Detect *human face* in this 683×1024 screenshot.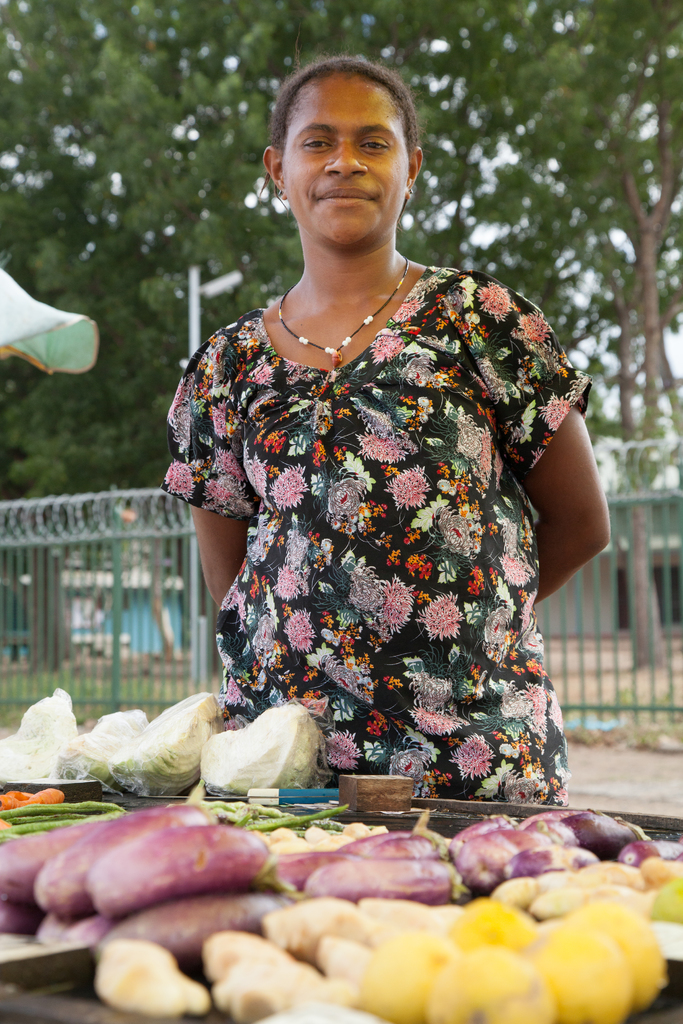
Detection: bbox(281, 76, 411, 239).
